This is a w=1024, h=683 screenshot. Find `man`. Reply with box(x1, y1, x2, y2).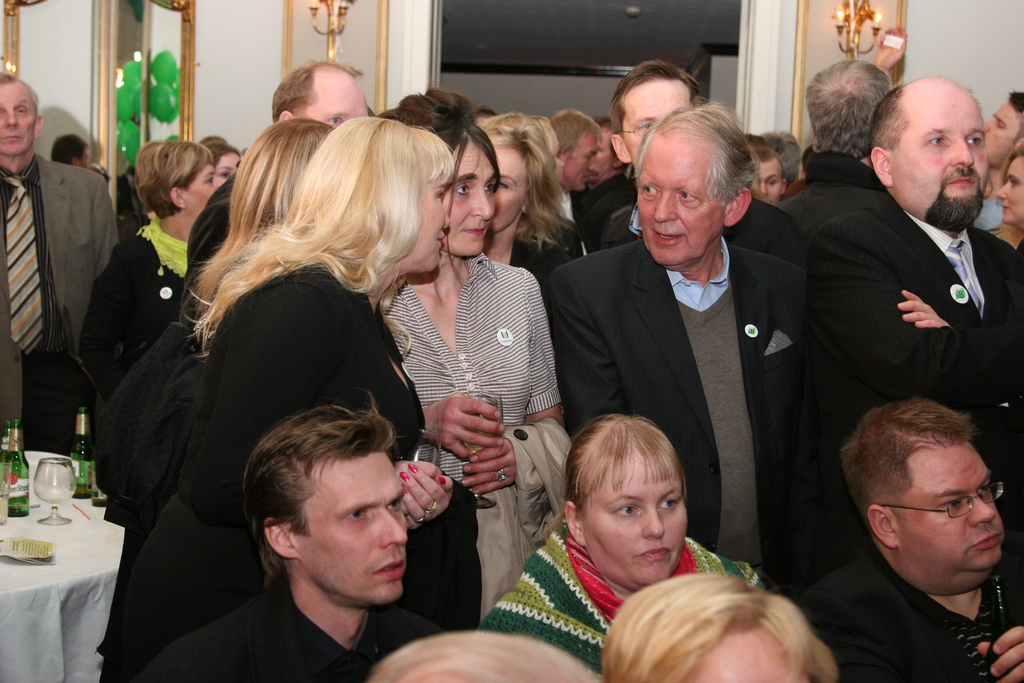
box(545, 103, 600, 227).
